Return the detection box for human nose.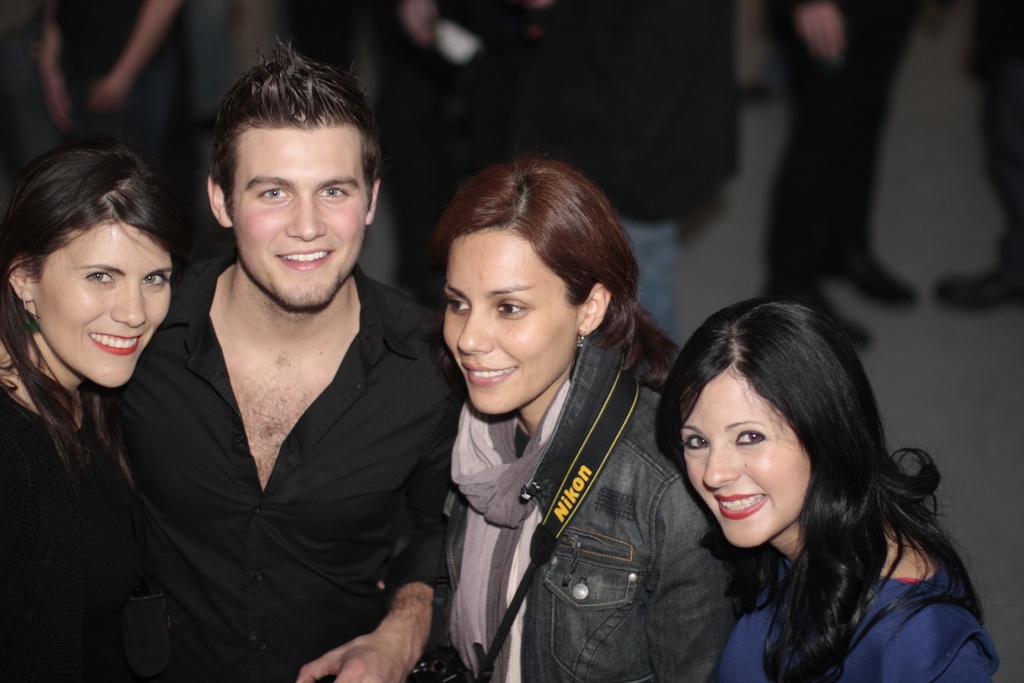
700/436/741/488.
